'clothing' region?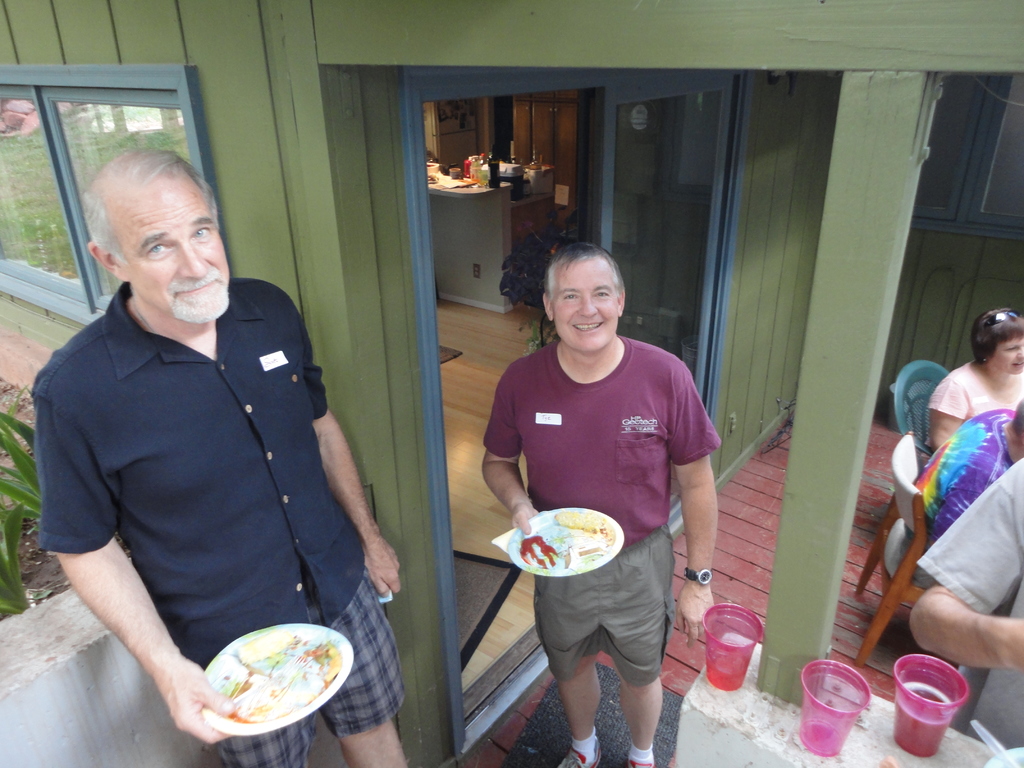
x1=33 y1=234 x2=377 y2=731
